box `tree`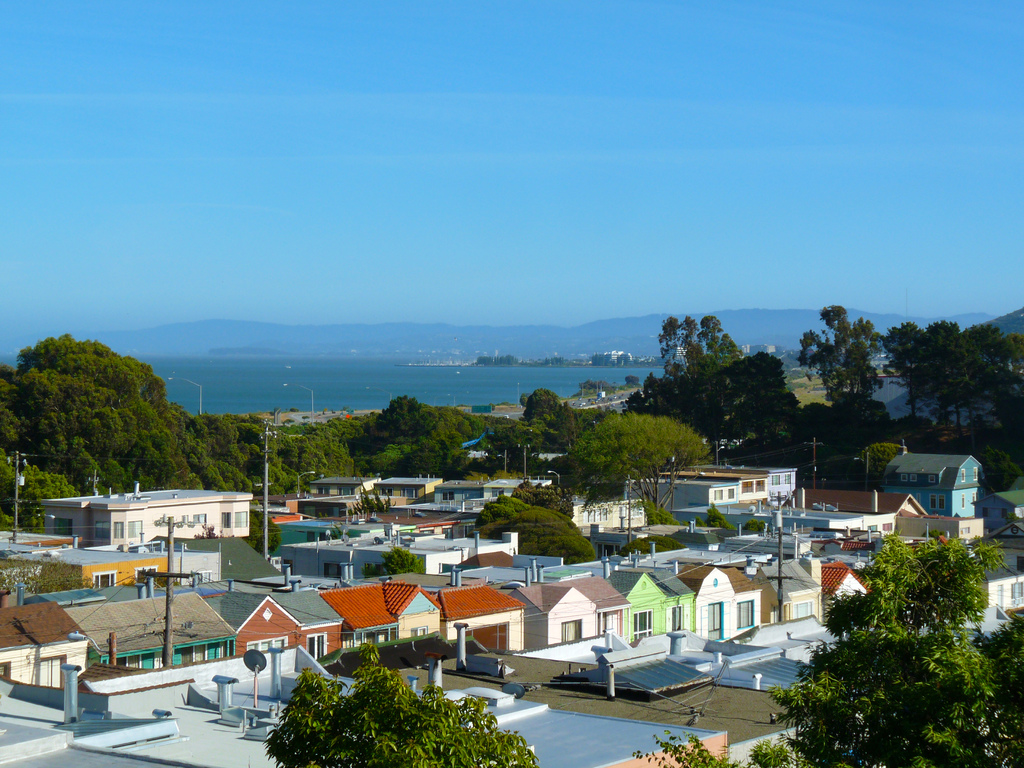
x1=0 y1=439 x2=82 y2=532
